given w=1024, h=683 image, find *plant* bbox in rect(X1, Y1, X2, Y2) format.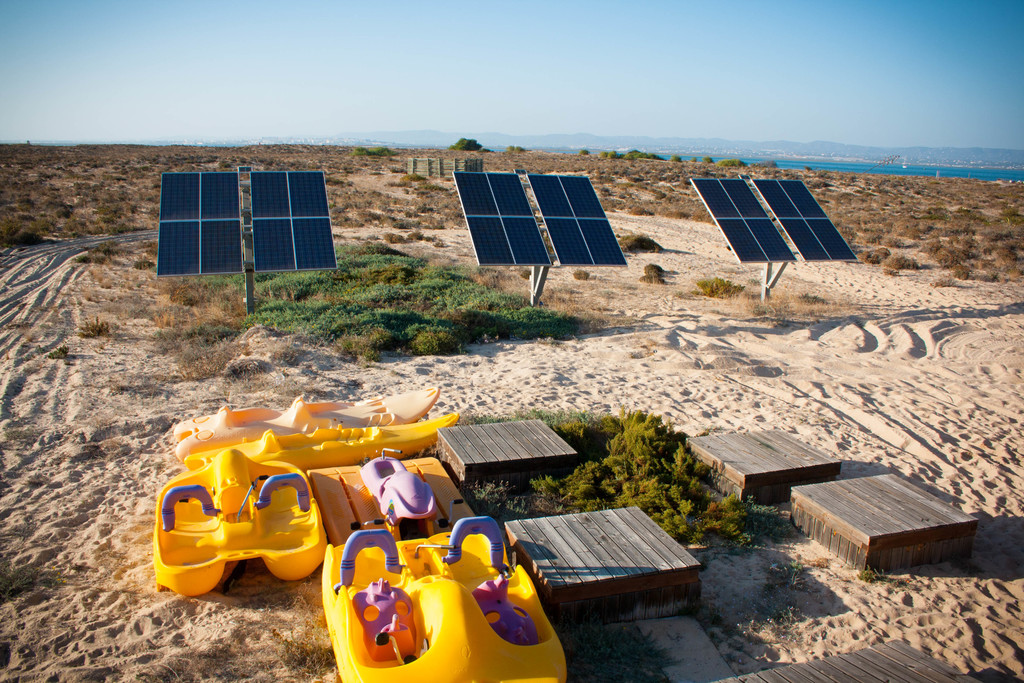
rect(859, 568, 901, 593).
